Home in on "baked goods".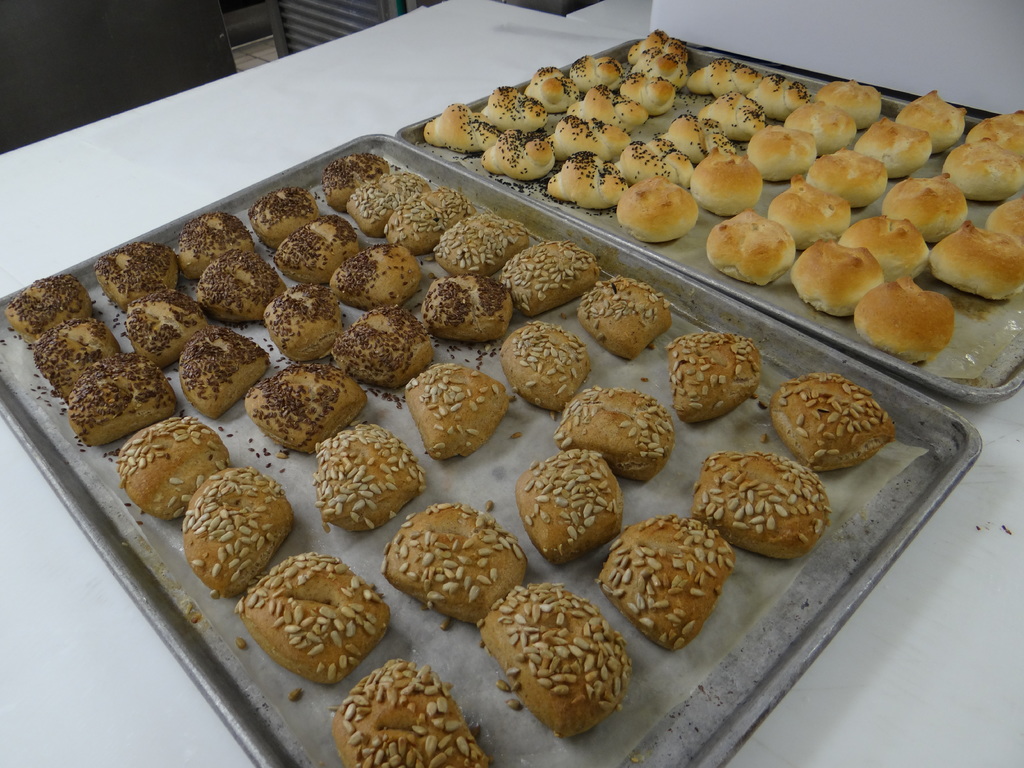
Homed in at select_region(523, 64, 579, 114).
